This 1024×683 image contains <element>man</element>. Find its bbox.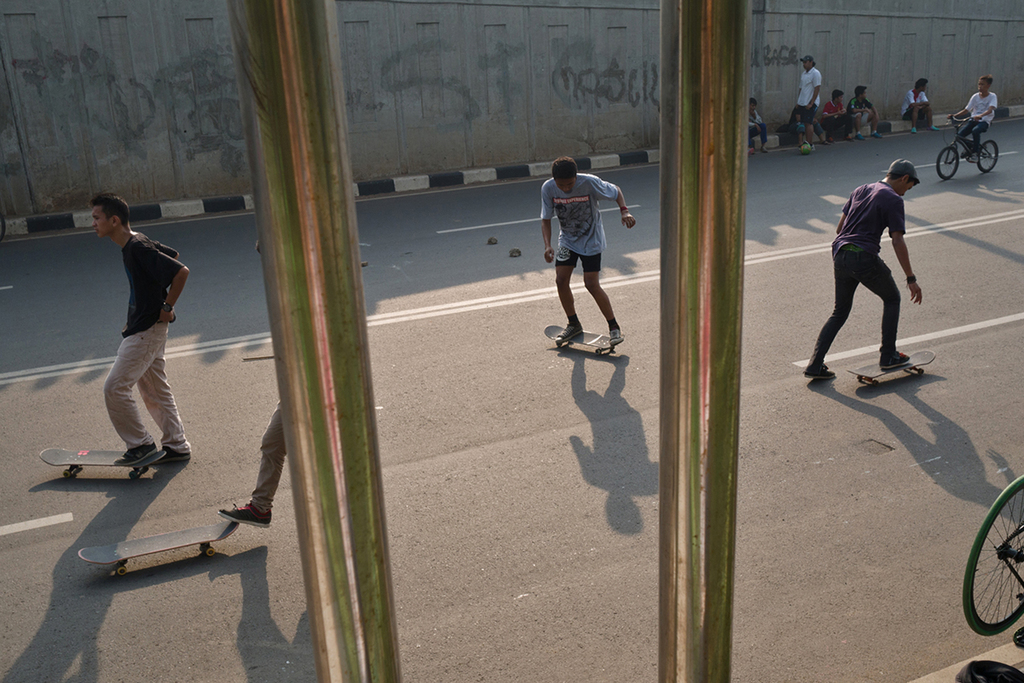
(88, 194, 192, 473).
